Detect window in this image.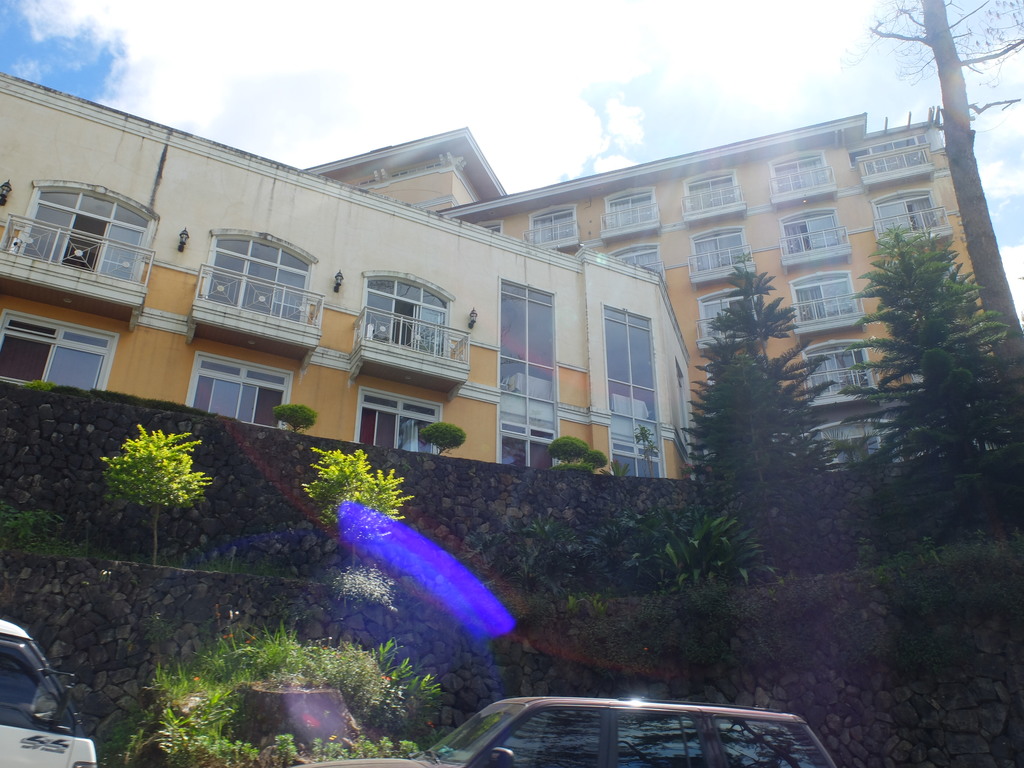
Detection: (left=355, top=388, right=445, bottom=460).
